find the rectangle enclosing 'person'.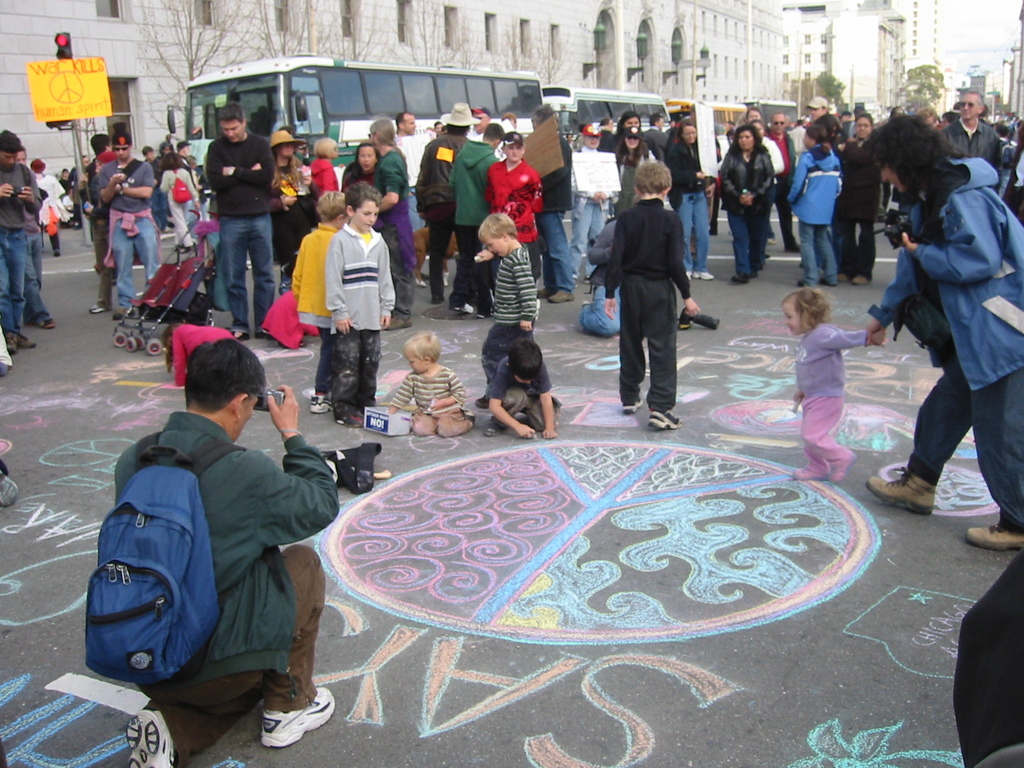
box=[616, 126, 654, 216].
